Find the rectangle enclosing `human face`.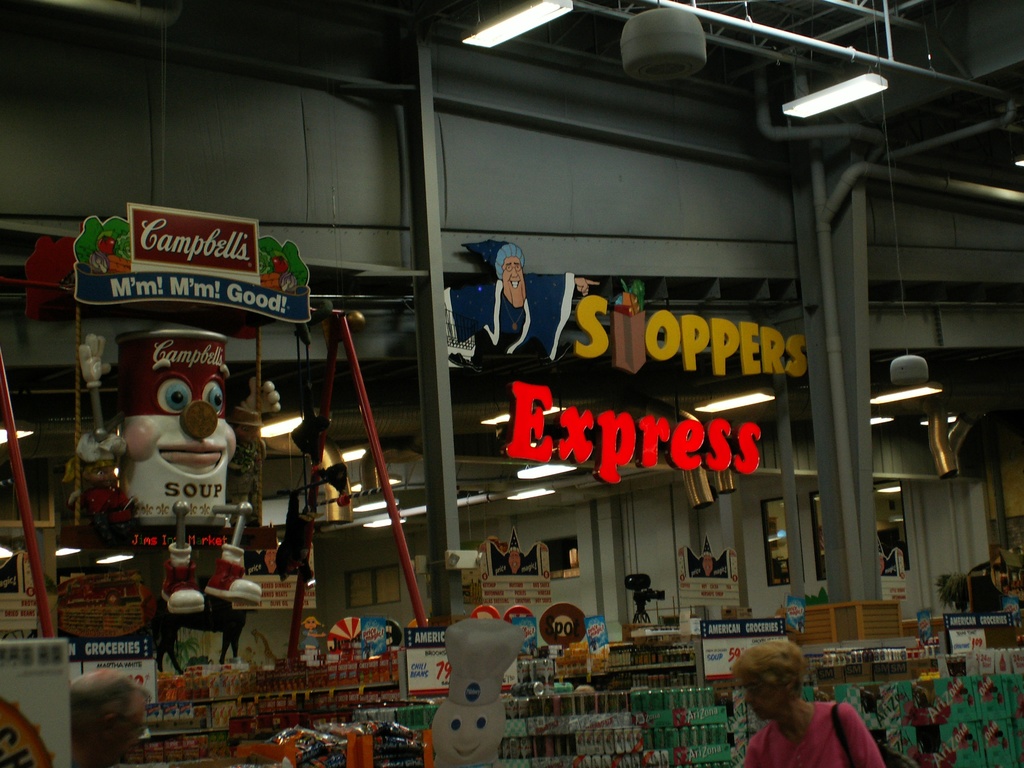
(left=95, top=696, right=147, bottom=767).
